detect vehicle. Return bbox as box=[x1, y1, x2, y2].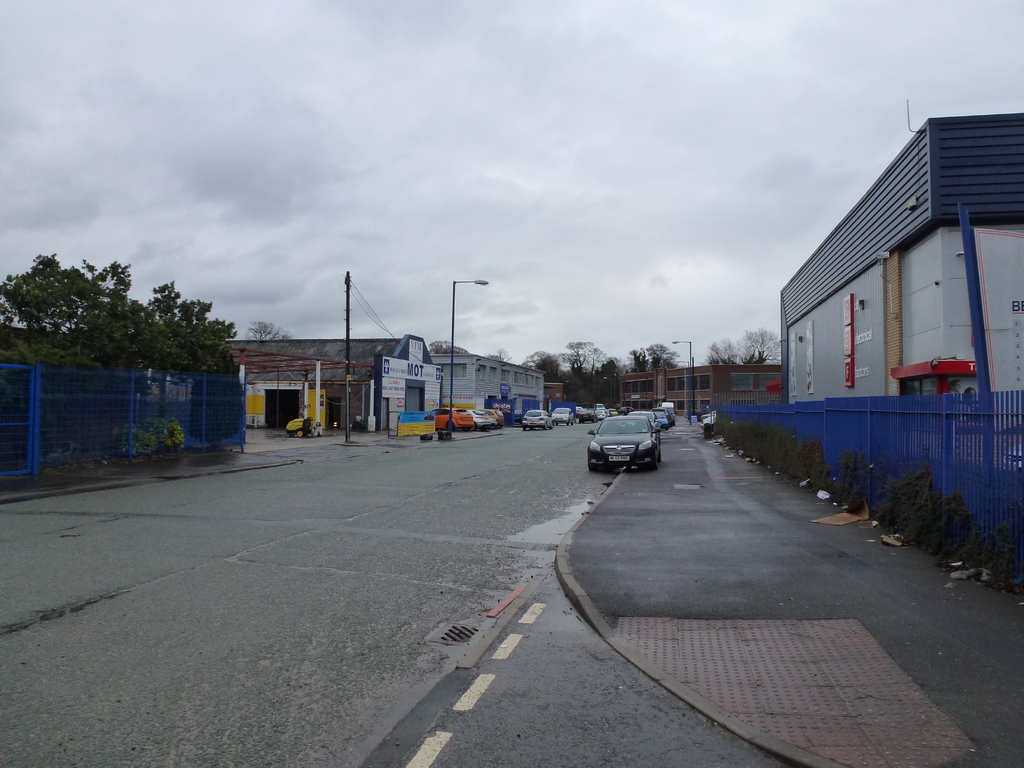
box=[480, 408, 506, 430].
